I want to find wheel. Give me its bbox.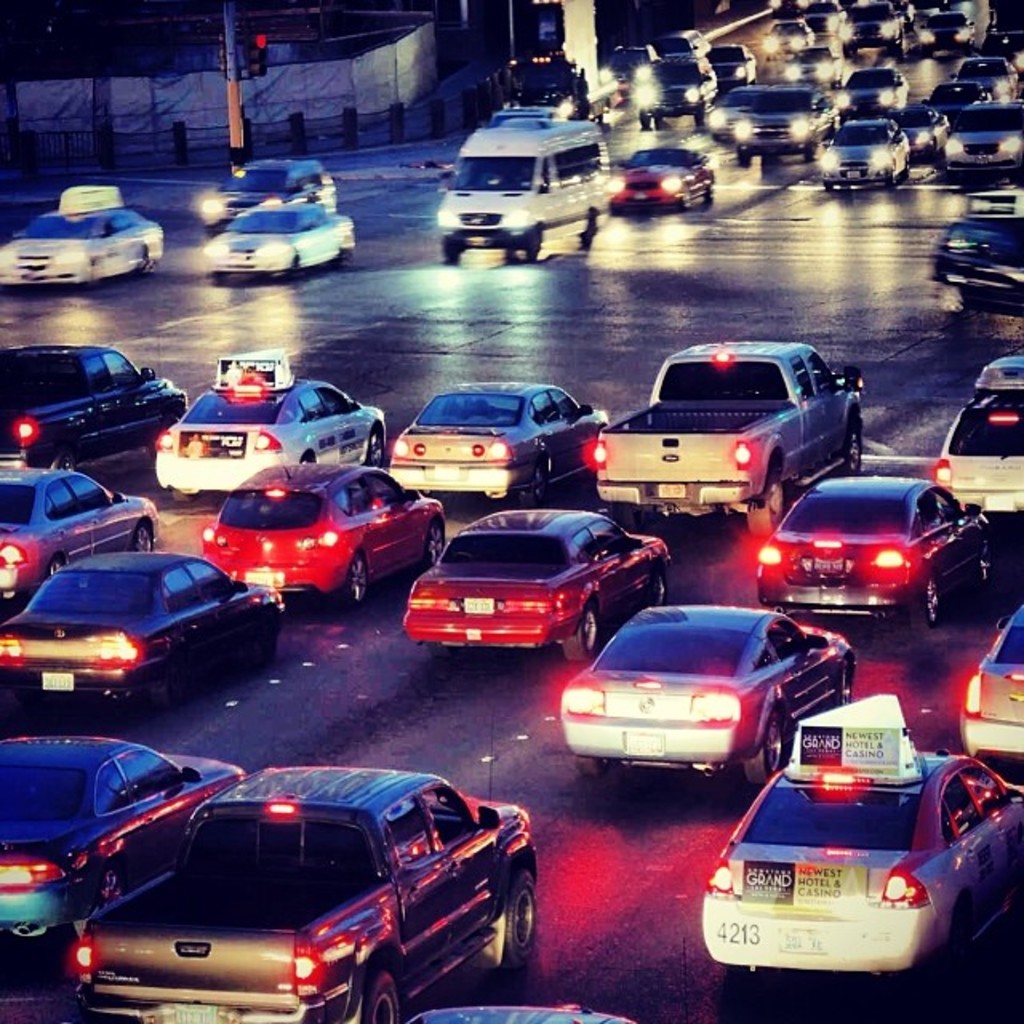
[x1=974, y1=544, x2=992, y2=590].
